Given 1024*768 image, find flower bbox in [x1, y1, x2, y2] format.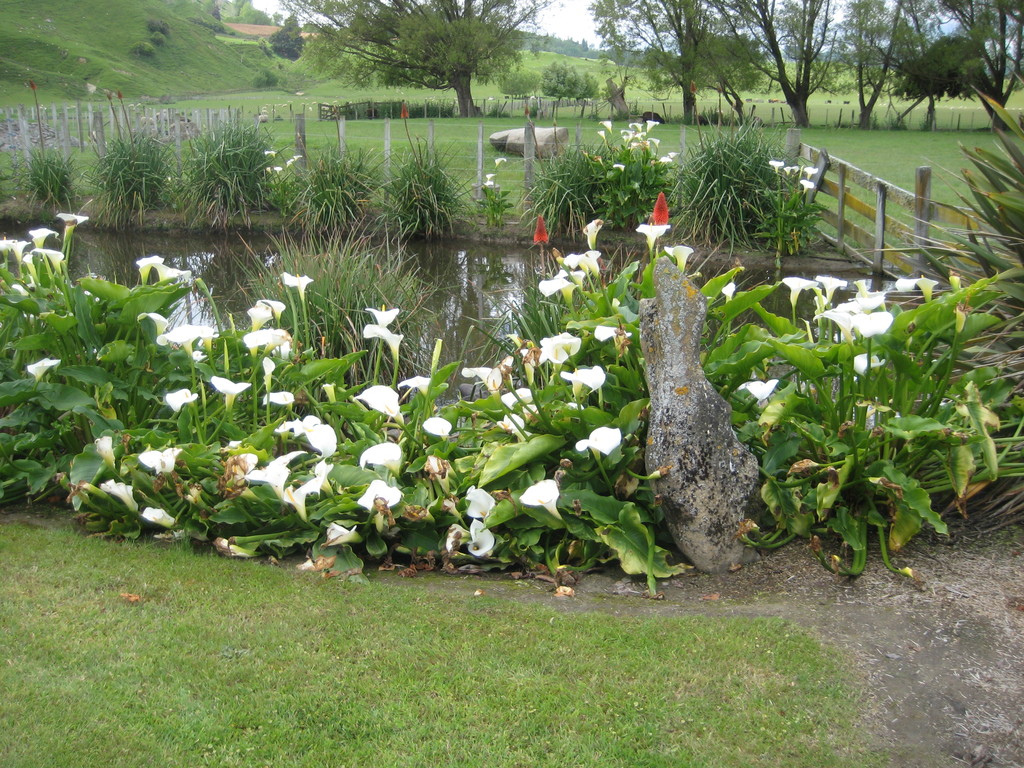
[156, 323, 212, 358].
